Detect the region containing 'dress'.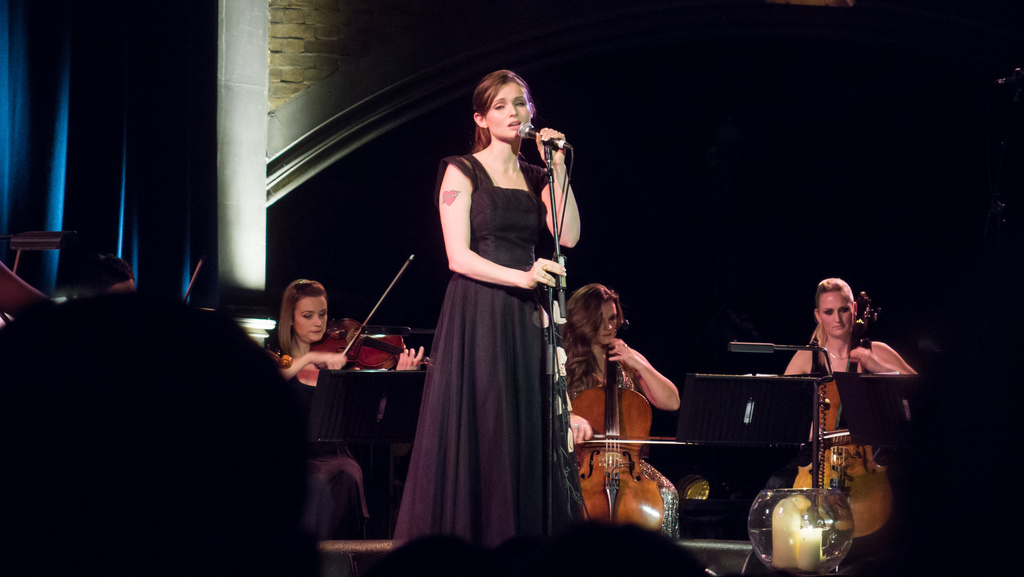
left=391, top=160, right=591, bottom=551.
